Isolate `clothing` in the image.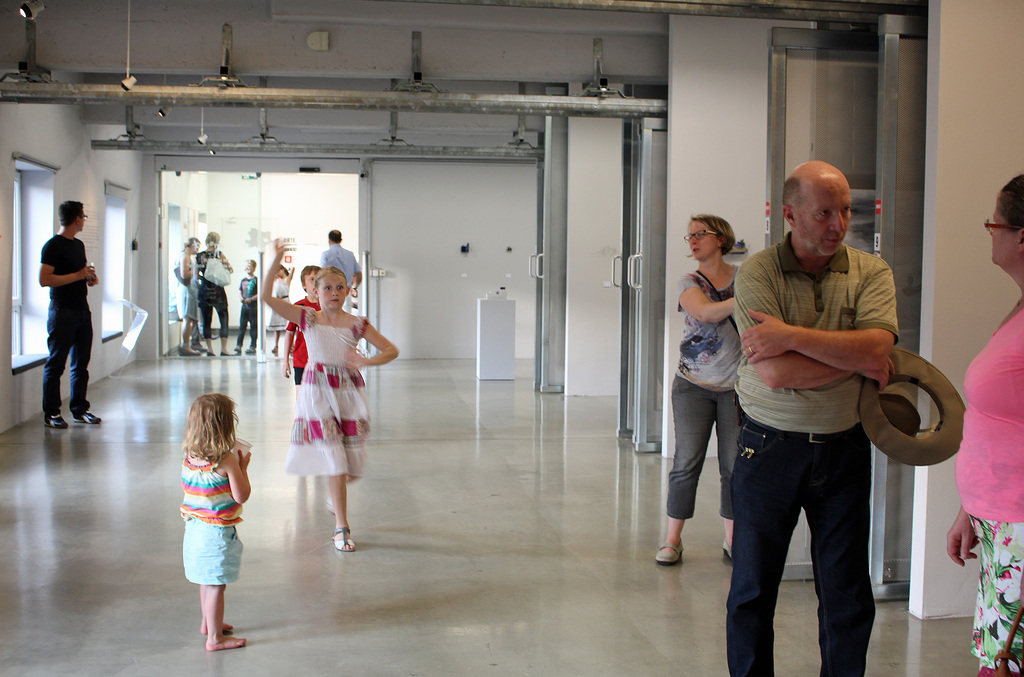
Isolated region: l=321, t=239, r=358, b=286.
